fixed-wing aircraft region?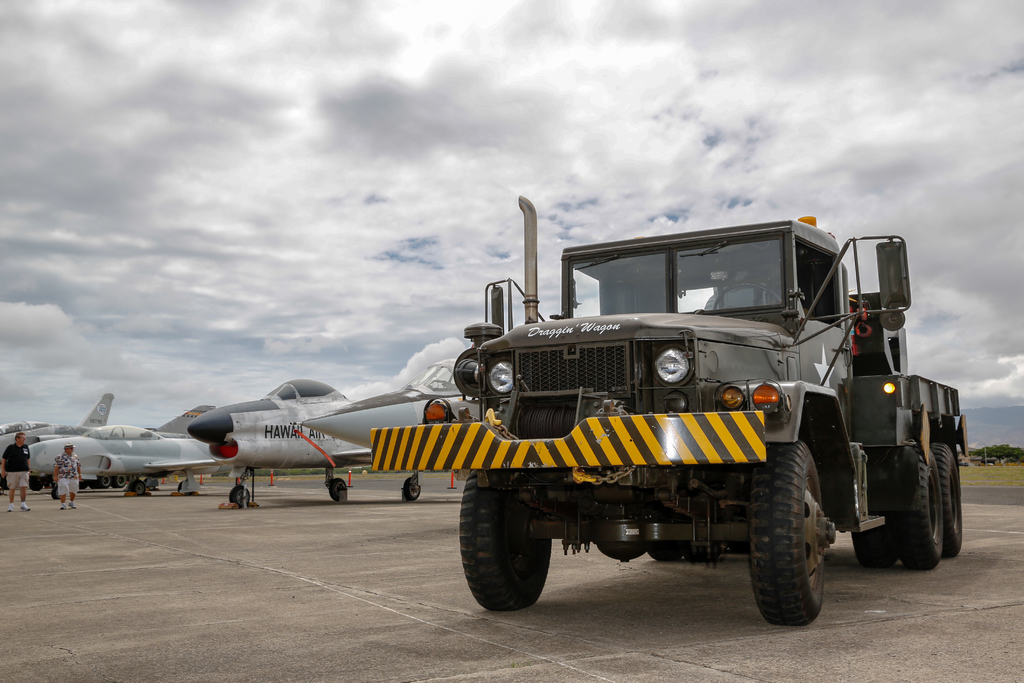
box(20, 422, 235, 493)
